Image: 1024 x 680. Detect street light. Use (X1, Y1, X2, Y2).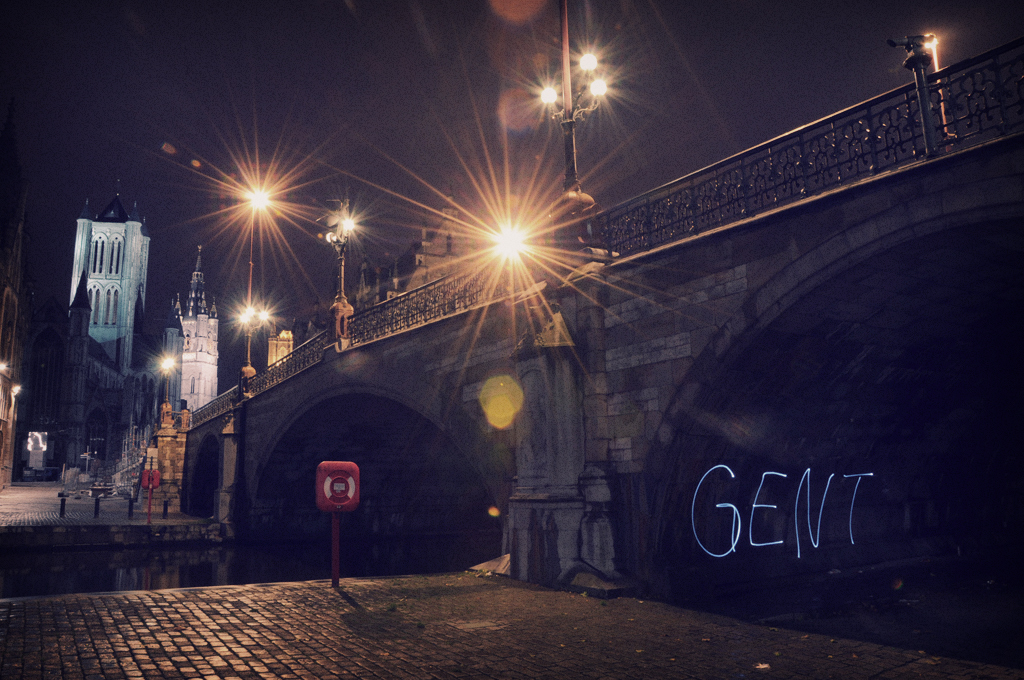
(132, 347, 184, 498).
